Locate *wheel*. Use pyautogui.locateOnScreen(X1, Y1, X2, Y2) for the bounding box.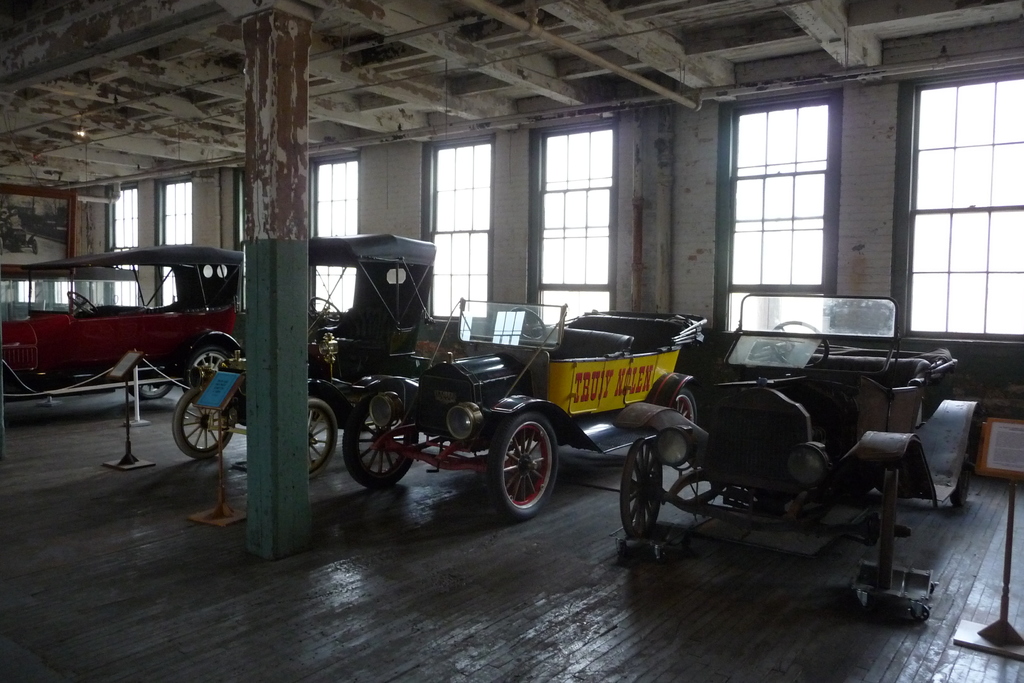
pyautogui.locateOnScreen(348, 398, 414, 488).
